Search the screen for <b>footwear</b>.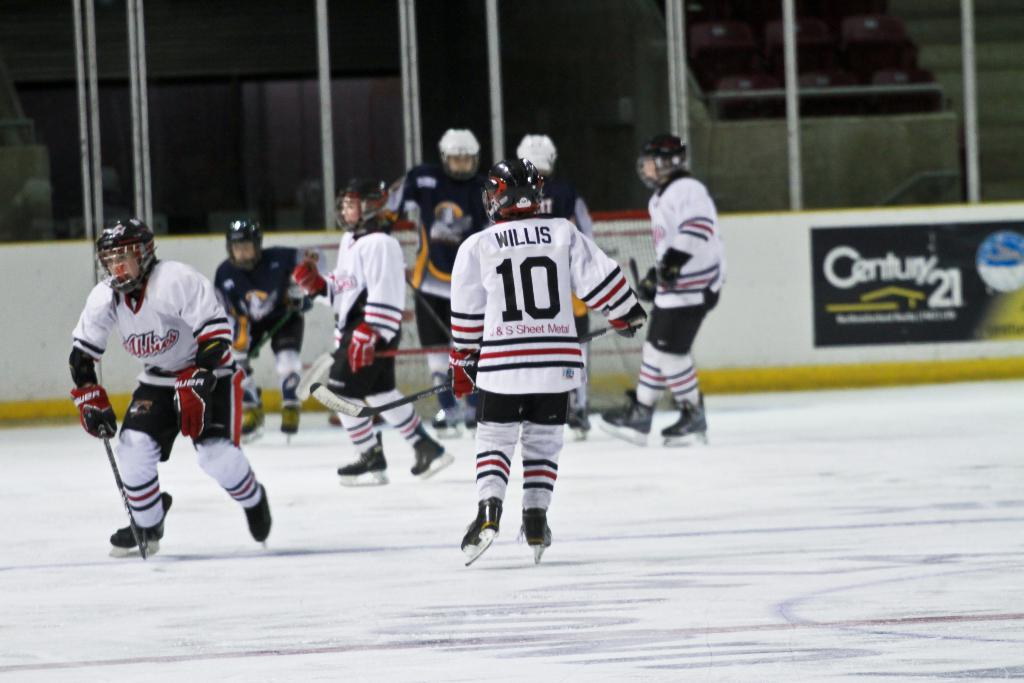
Found at [242,483,271,541].
